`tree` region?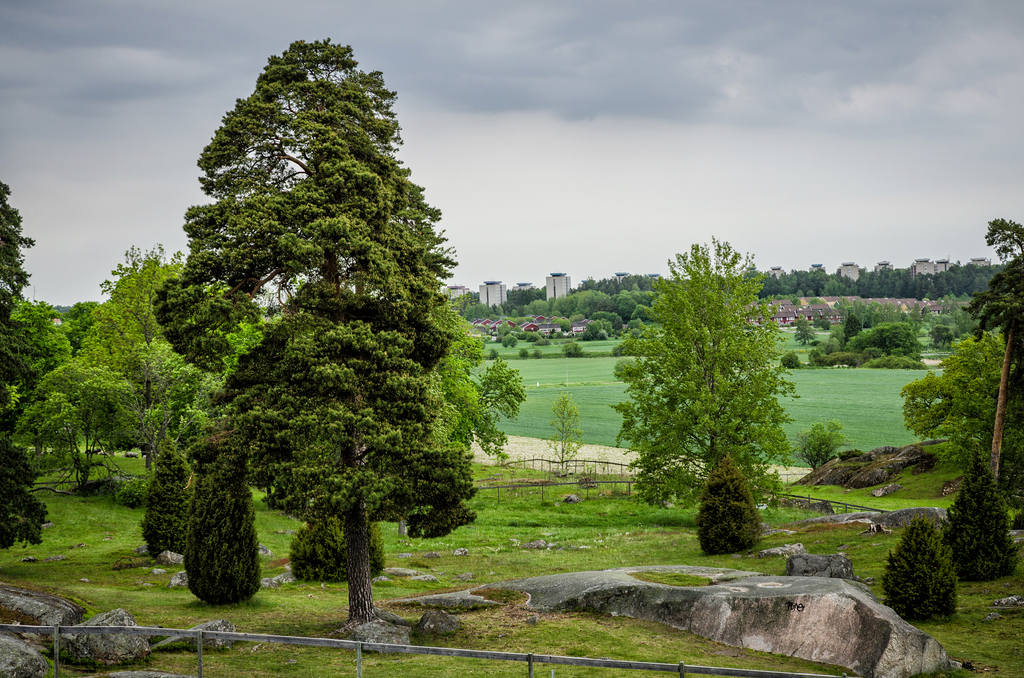
63, 258, 255, 479
